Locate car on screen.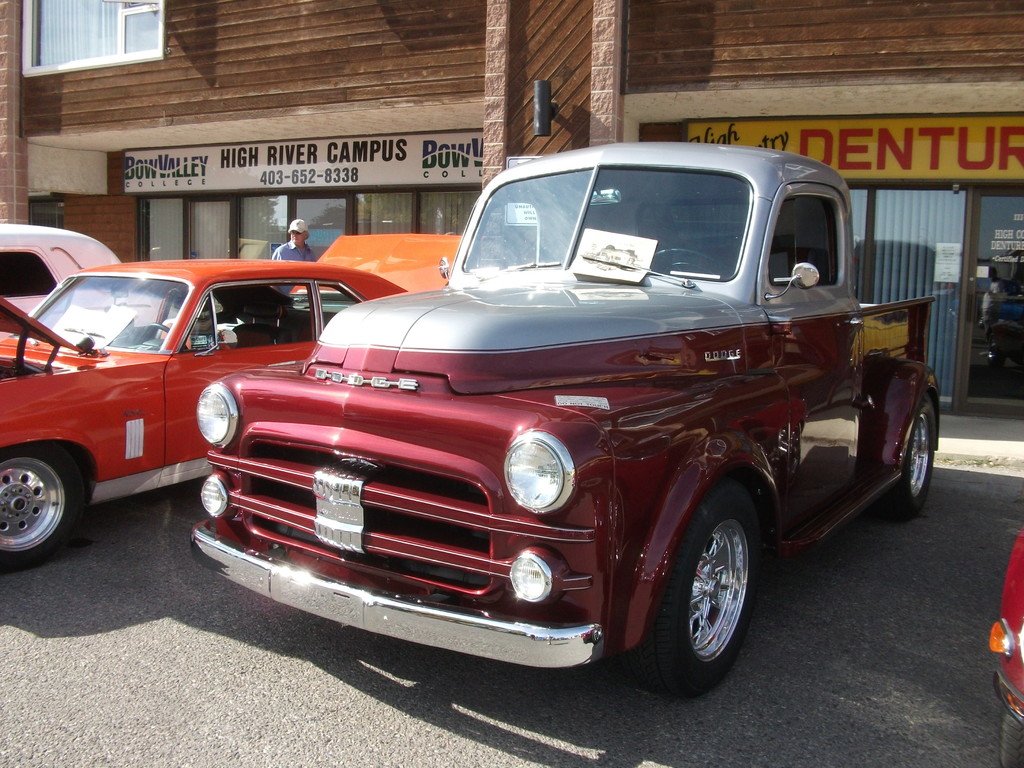
On screen at x1=172 y1=133 x2=933 y2=737.
